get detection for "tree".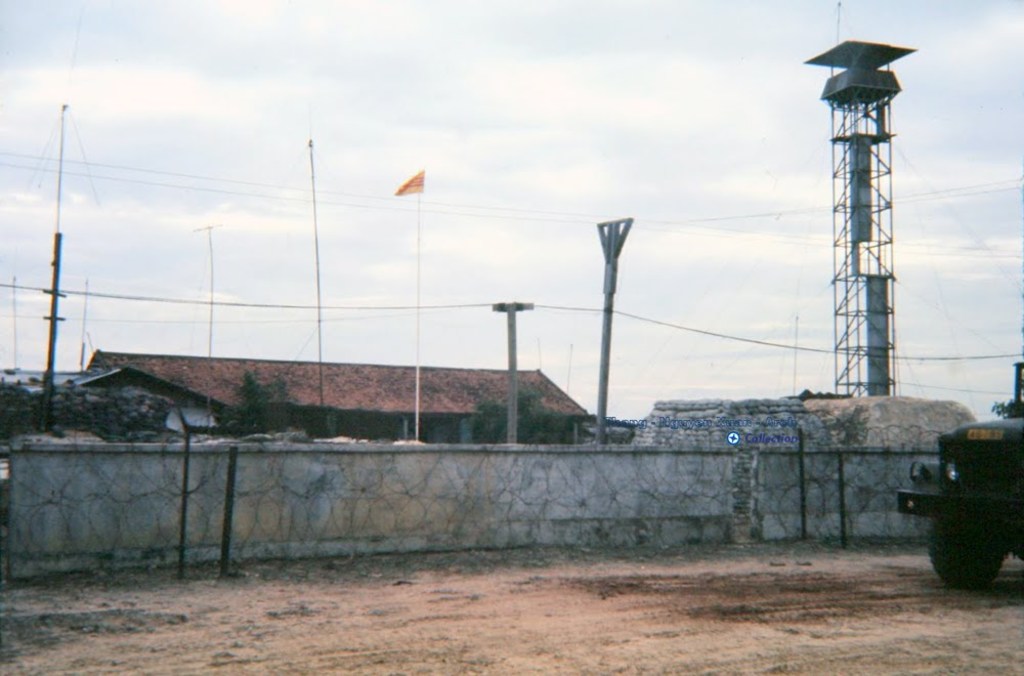
Detection: bbox=(0, 380, 184, 454).
